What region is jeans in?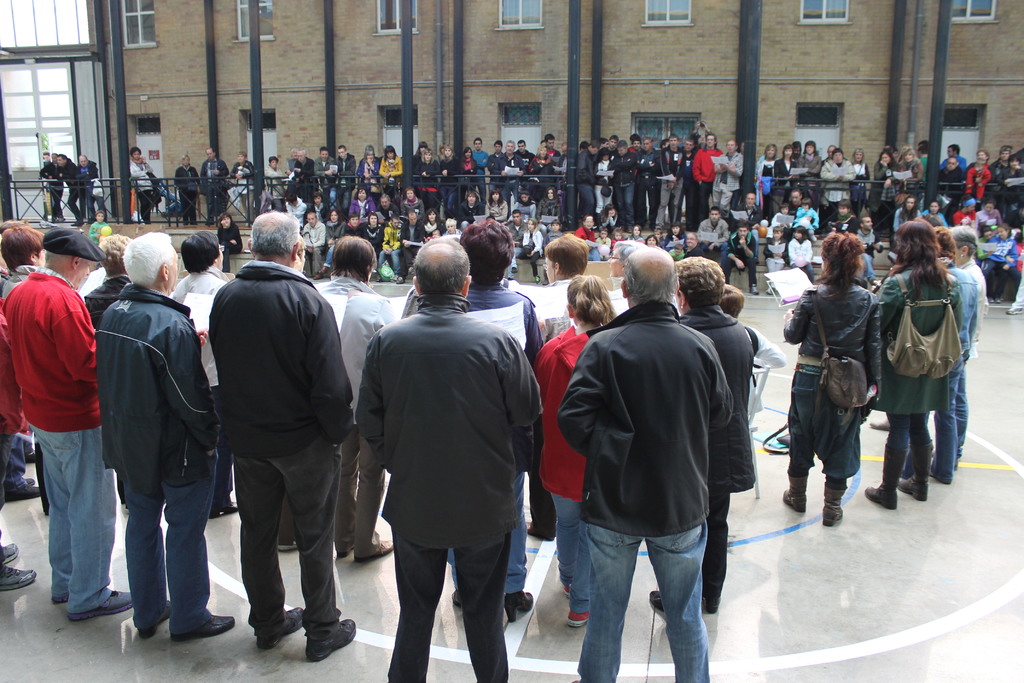
crop(934, 365, 963, 483).
